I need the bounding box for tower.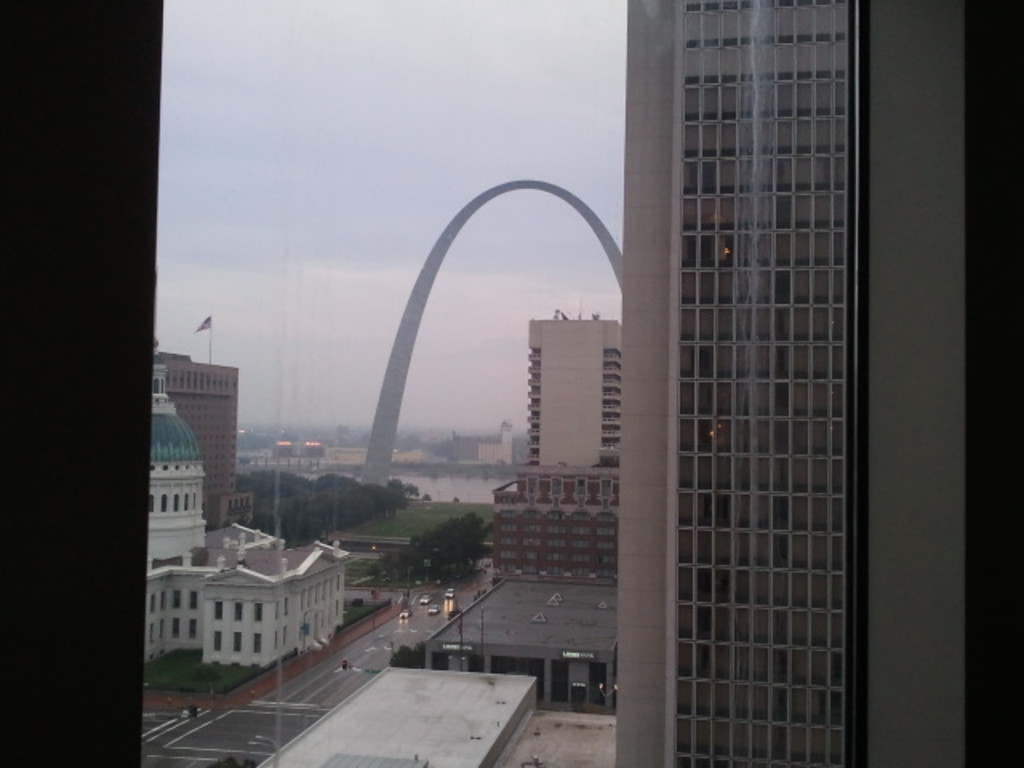
Here it is: pyautogui.locateOnScreen(136, 344, 206, 576).
